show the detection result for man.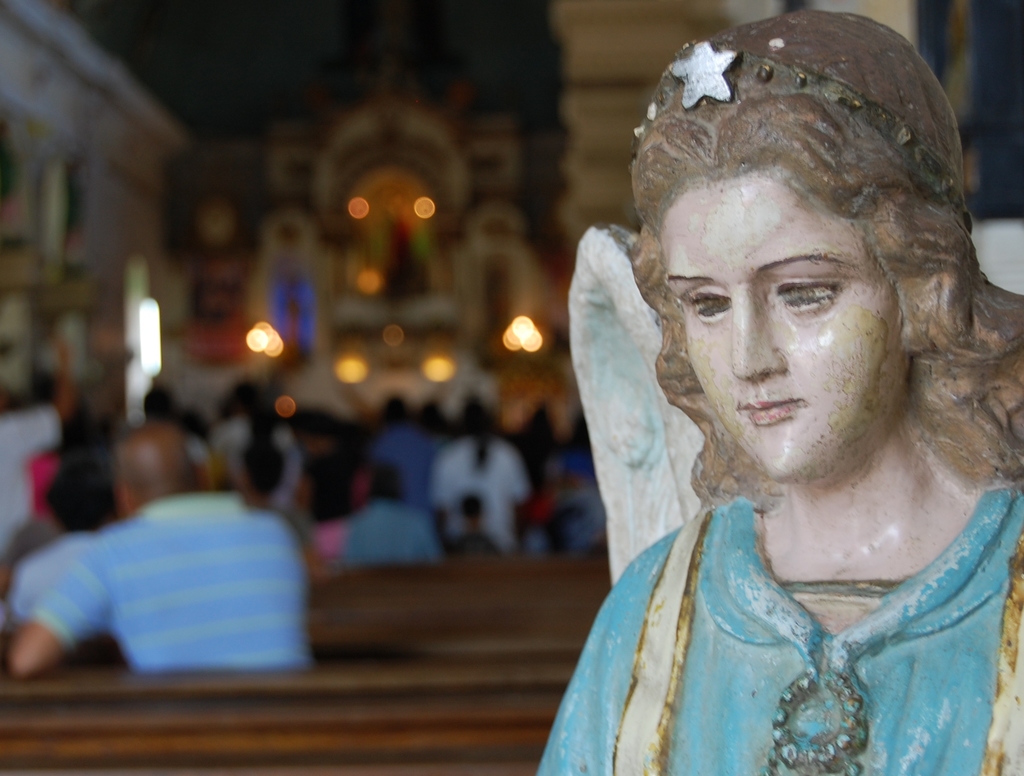
17,457,353,697.
